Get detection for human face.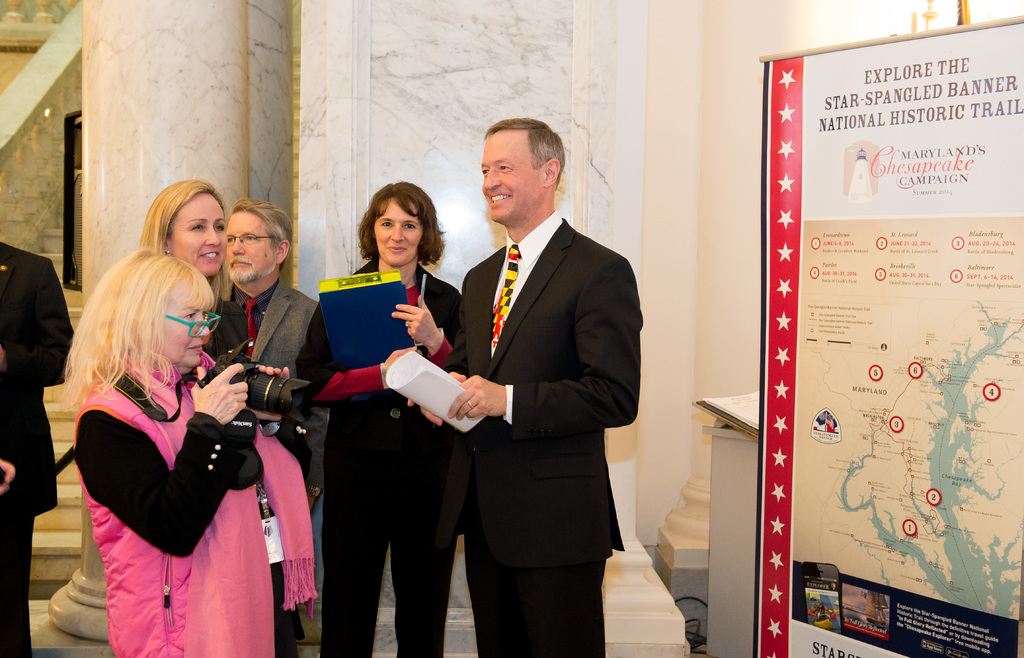
Detection: [x1=372, y1=200, x2=420, y2=265].
